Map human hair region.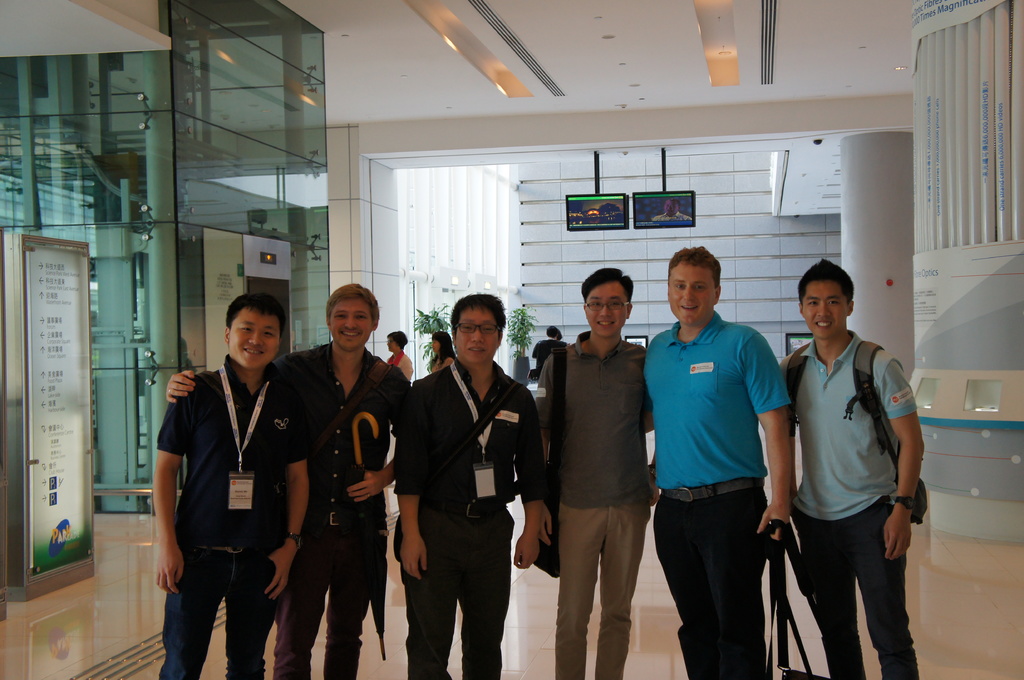
Mapped to (left=430, top=331, right=456, bottom=369).
